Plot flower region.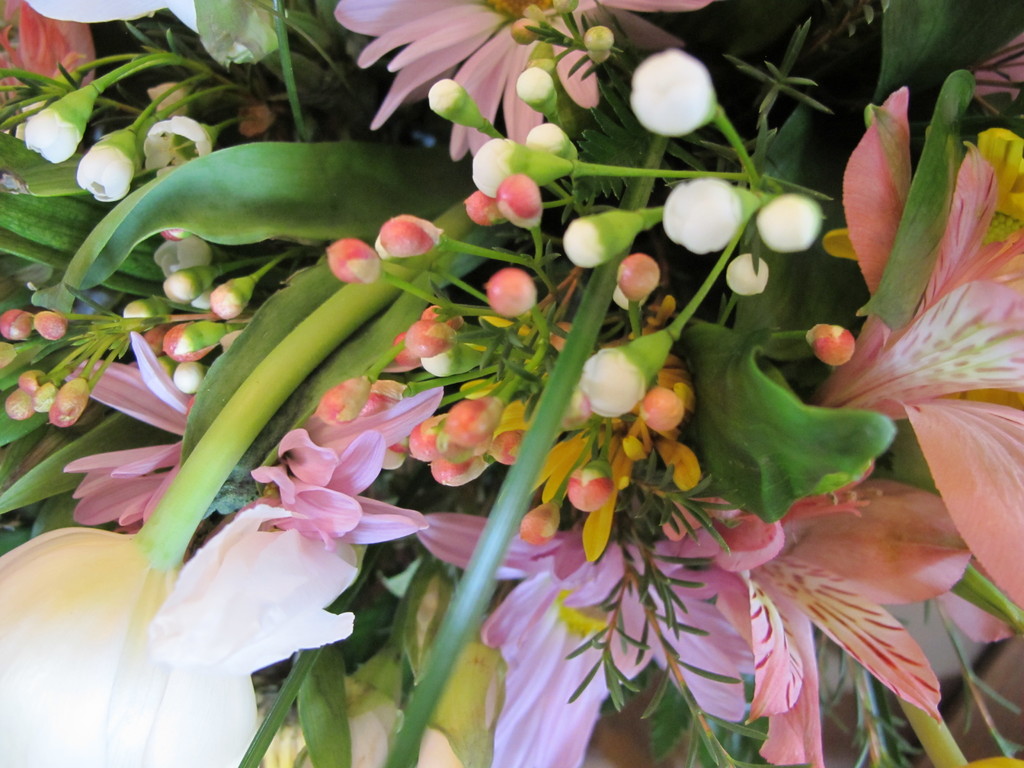
Plotted at bbox(76, 126, 150, 199).
